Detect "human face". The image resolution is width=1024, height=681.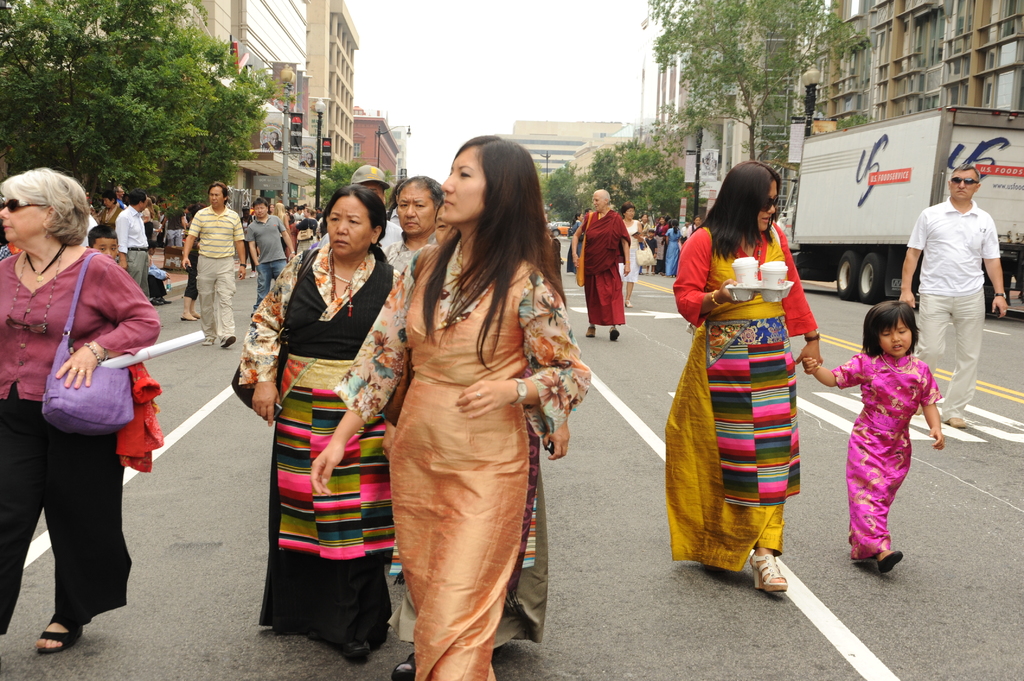
crop(432, 205, 458, 246).
